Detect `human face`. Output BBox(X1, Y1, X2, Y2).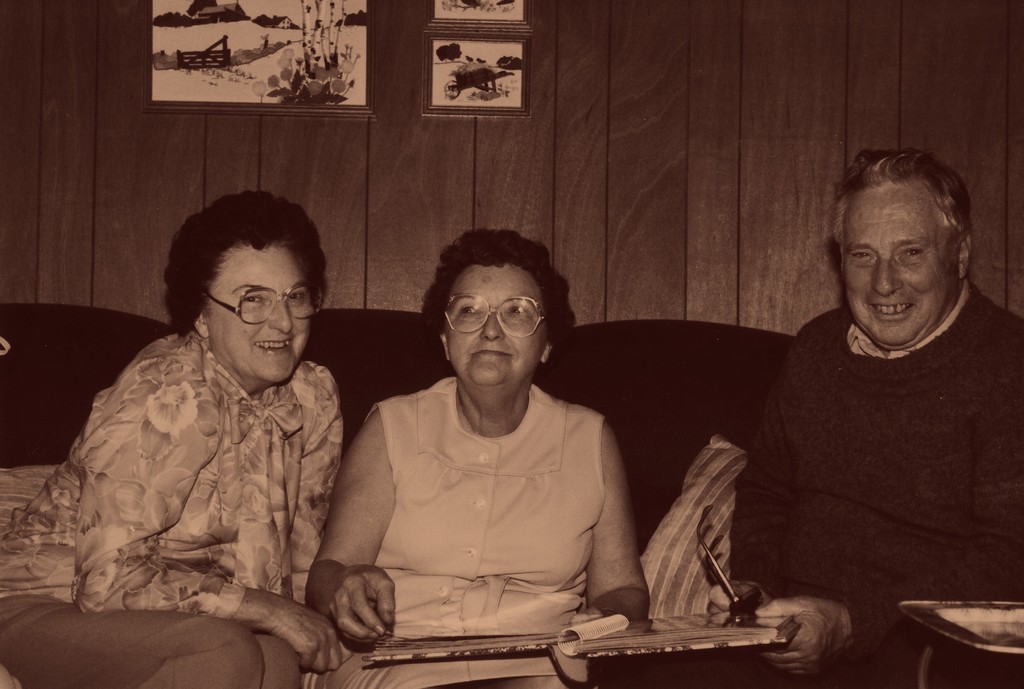
BBox(450, 264, 540, 389).
